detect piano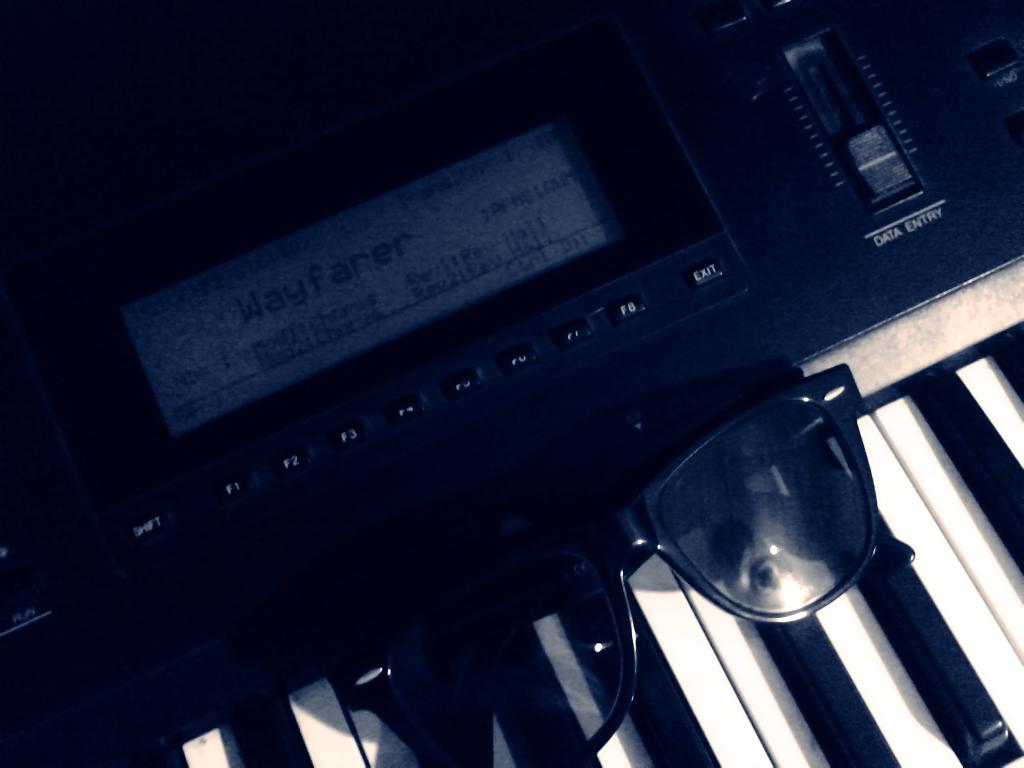
[50,97,983,767]
